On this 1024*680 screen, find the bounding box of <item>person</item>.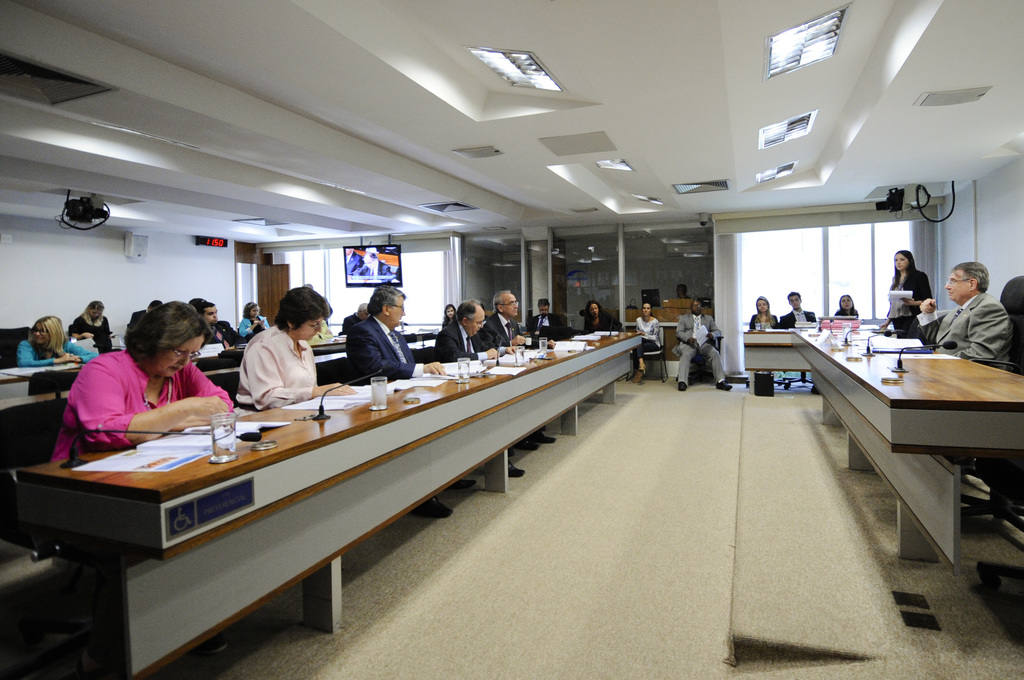
Bounding box: 346, 285, 447, 379.
